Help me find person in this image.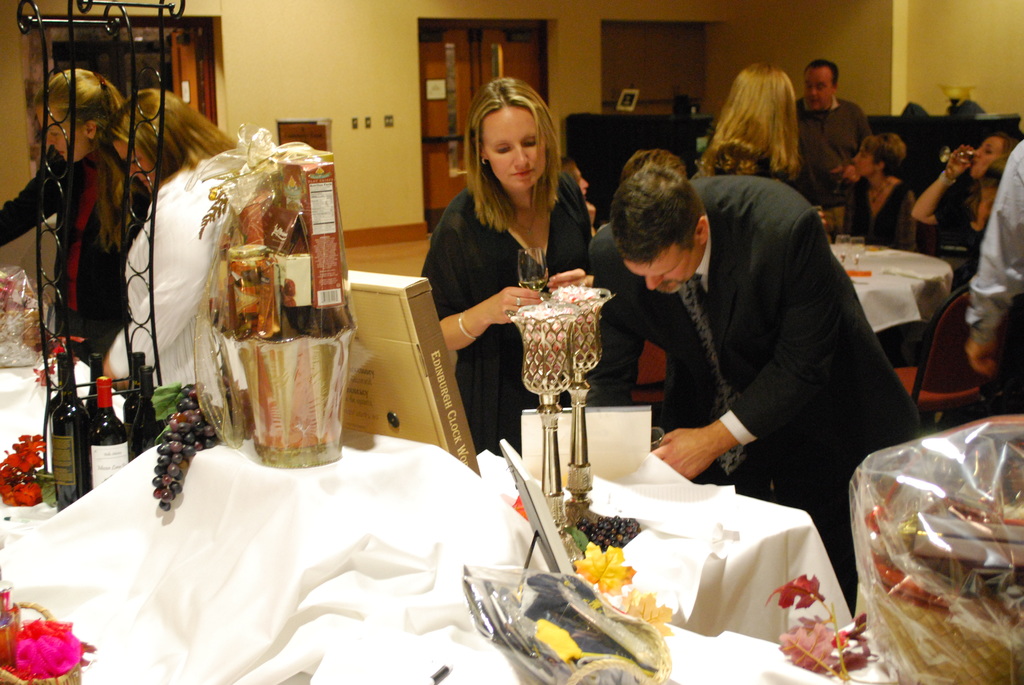
Found it: rect(0, 66, 124, 370).
